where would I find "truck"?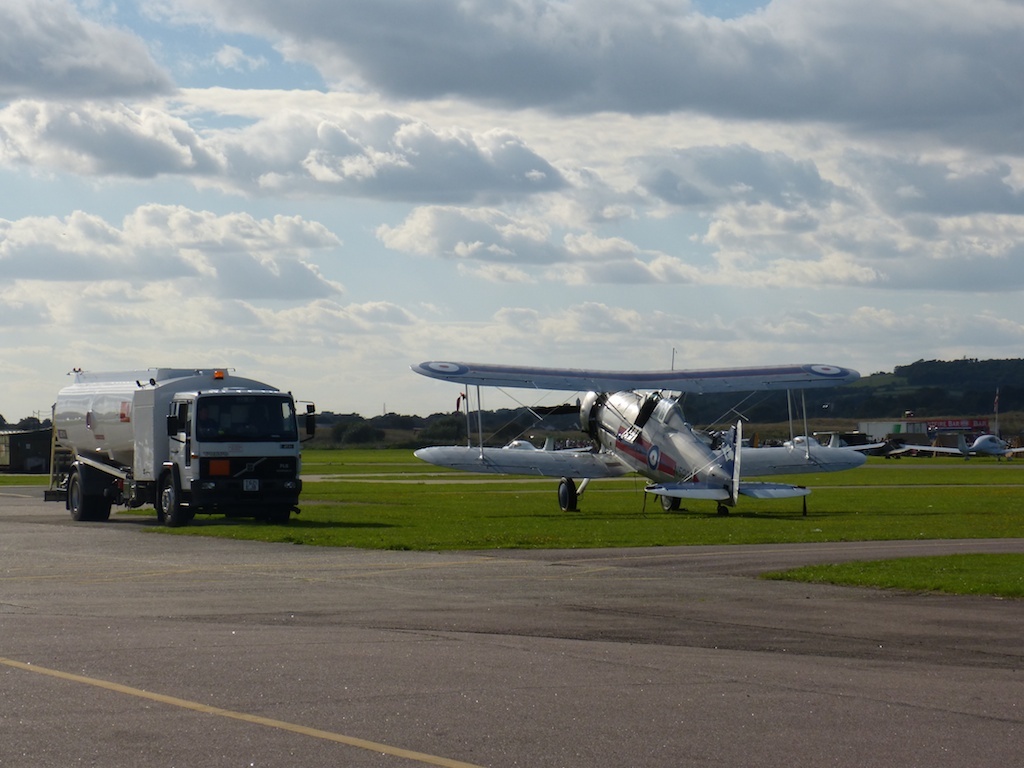
At <box>36,363,310,533</box>.
